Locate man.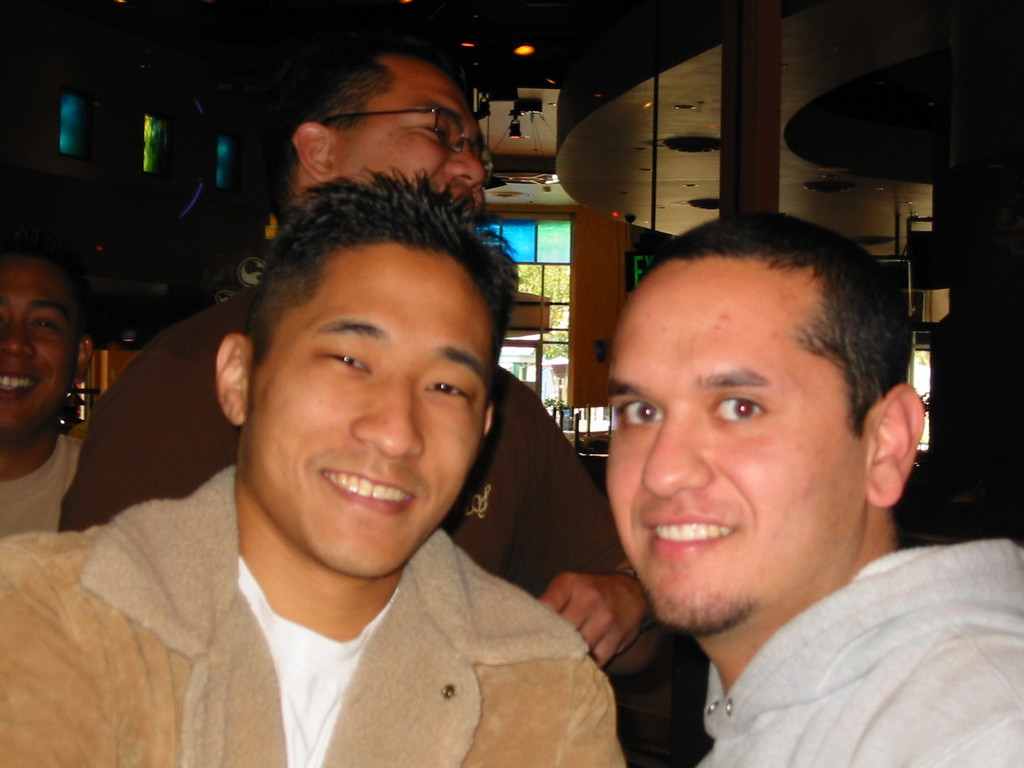
Bounding box: BBox(604, 210, 1023, 767).
